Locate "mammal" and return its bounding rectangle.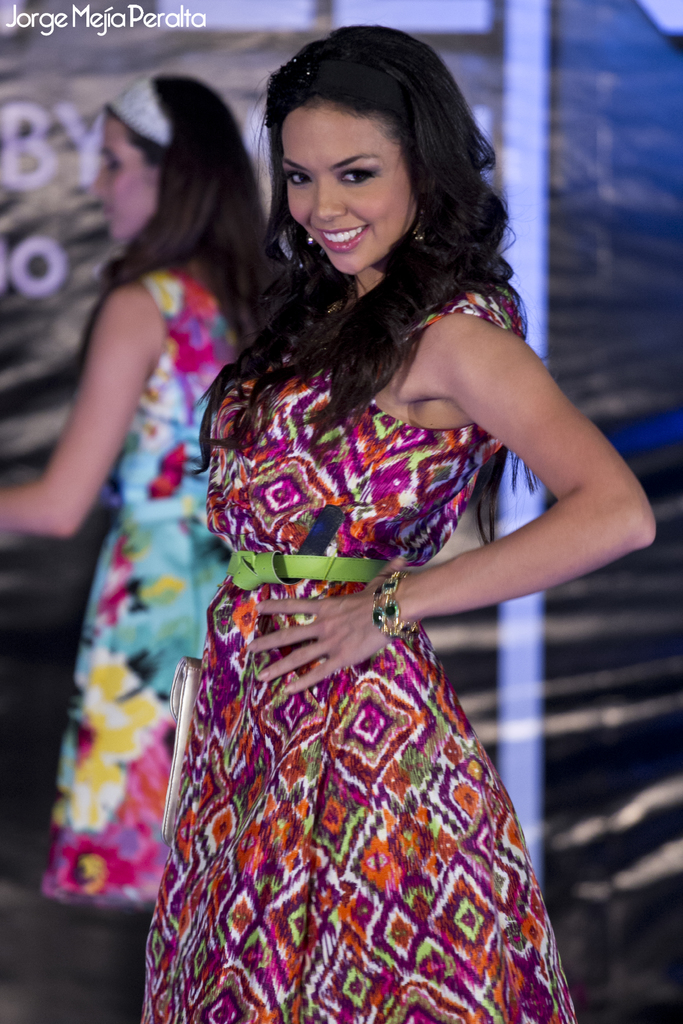
139,15,659,1023.
